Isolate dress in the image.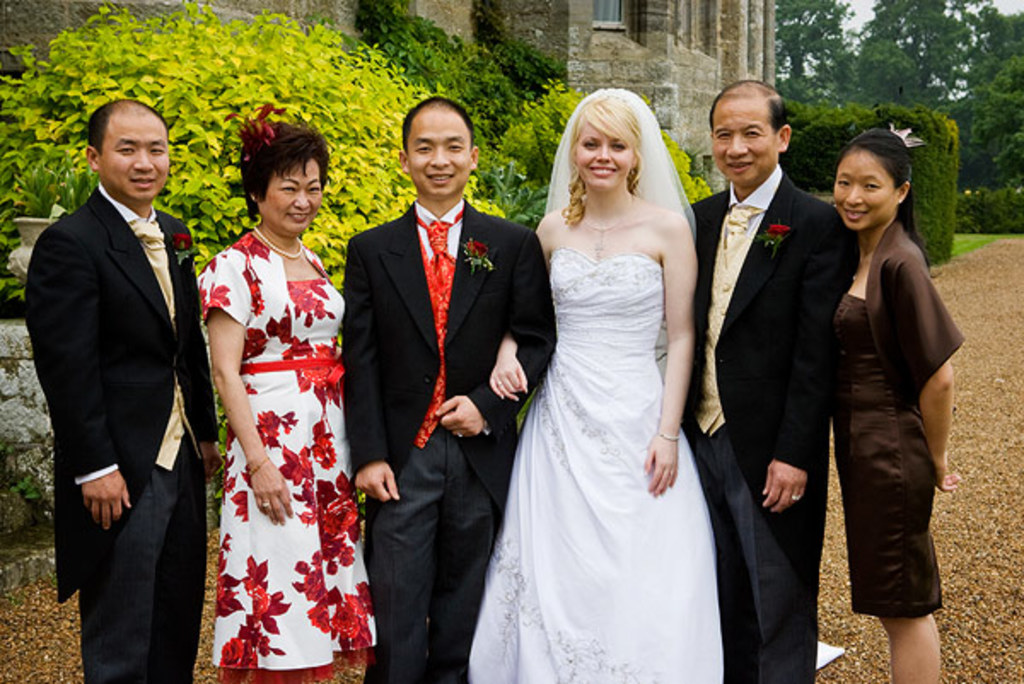
Isolated region: Rect(826, 290, 942, 616).
